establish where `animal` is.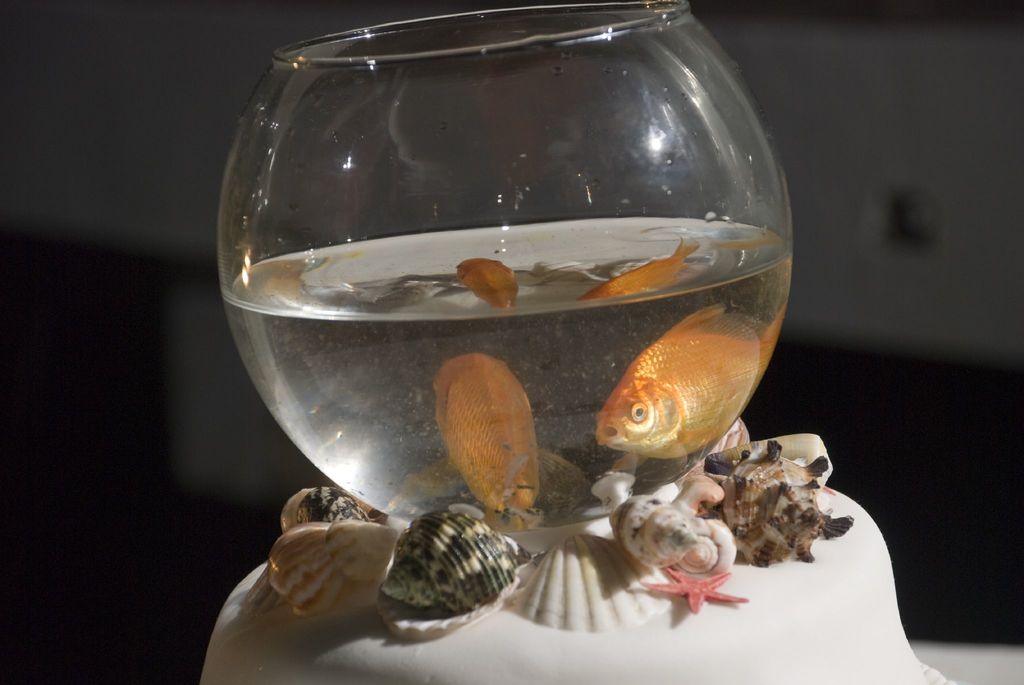
Established at <bbox>454, 257, 520, 315</bbox>.
